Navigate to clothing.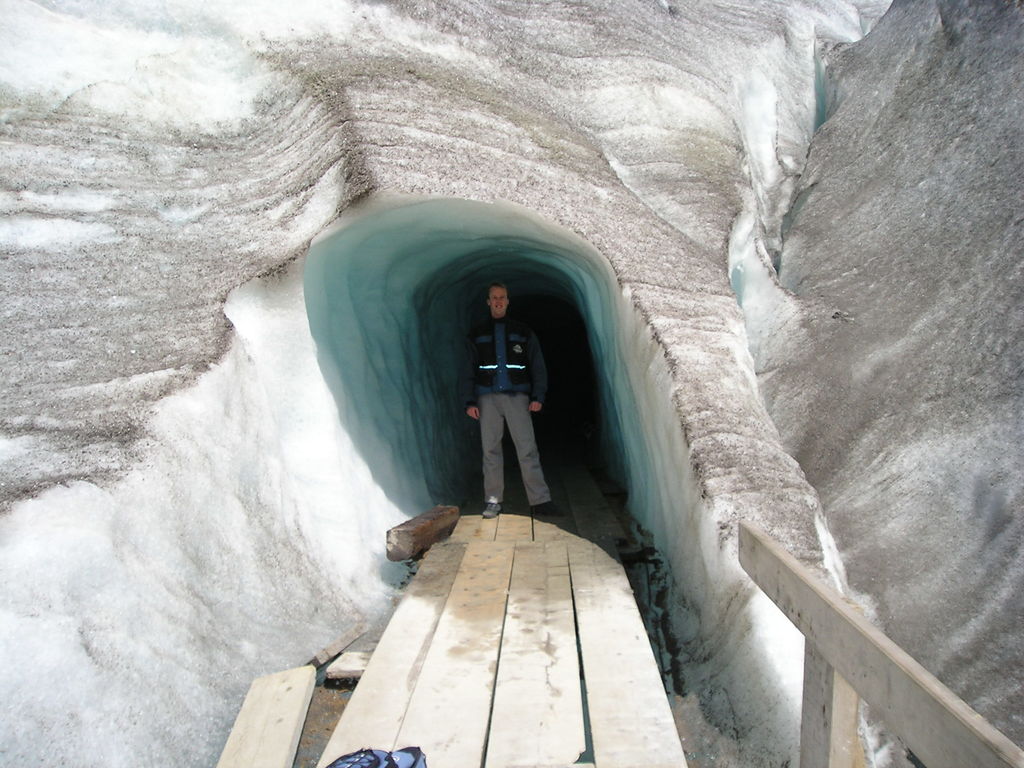
Navigation target: rect(448, 272, 557, 538).
